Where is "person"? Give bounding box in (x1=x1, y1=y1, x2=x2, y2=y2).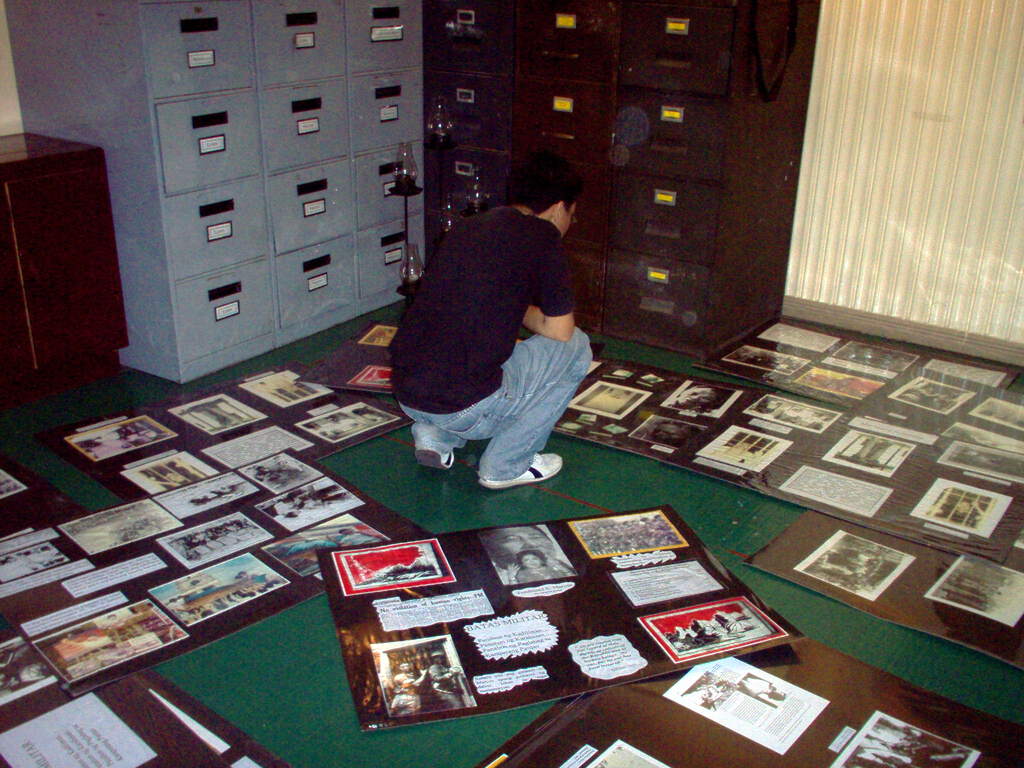
(x1=383, y1=150, x2=602, y2=502).
